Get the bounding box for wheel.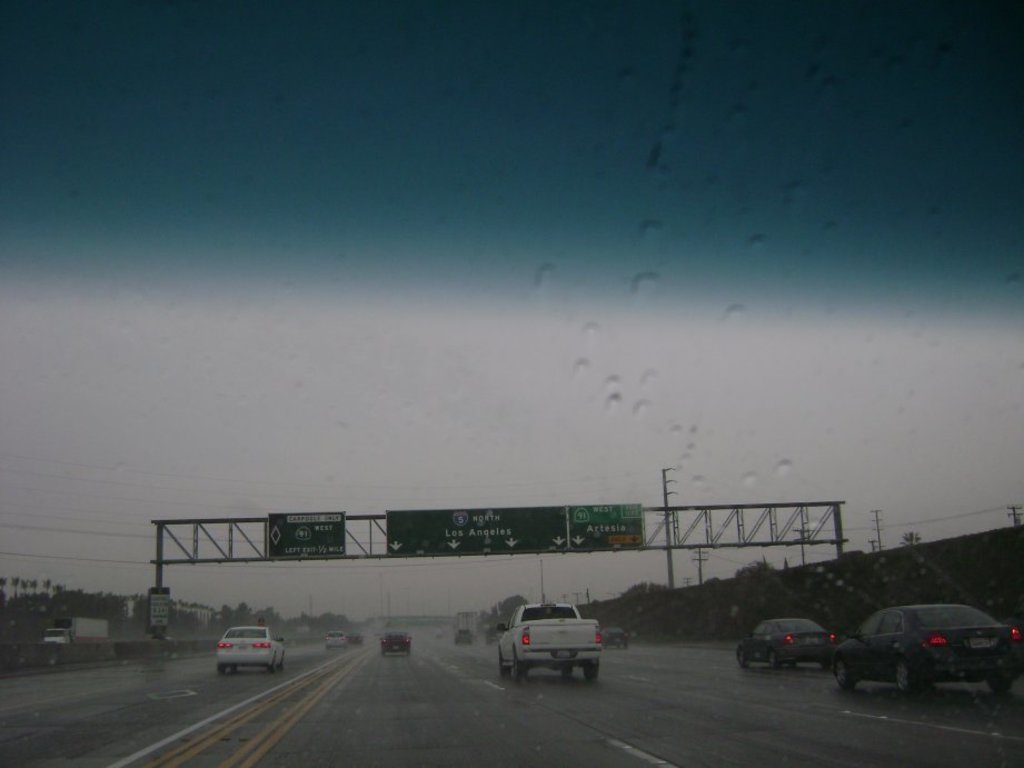
<region>988, 676, 1015, 691</region>.
